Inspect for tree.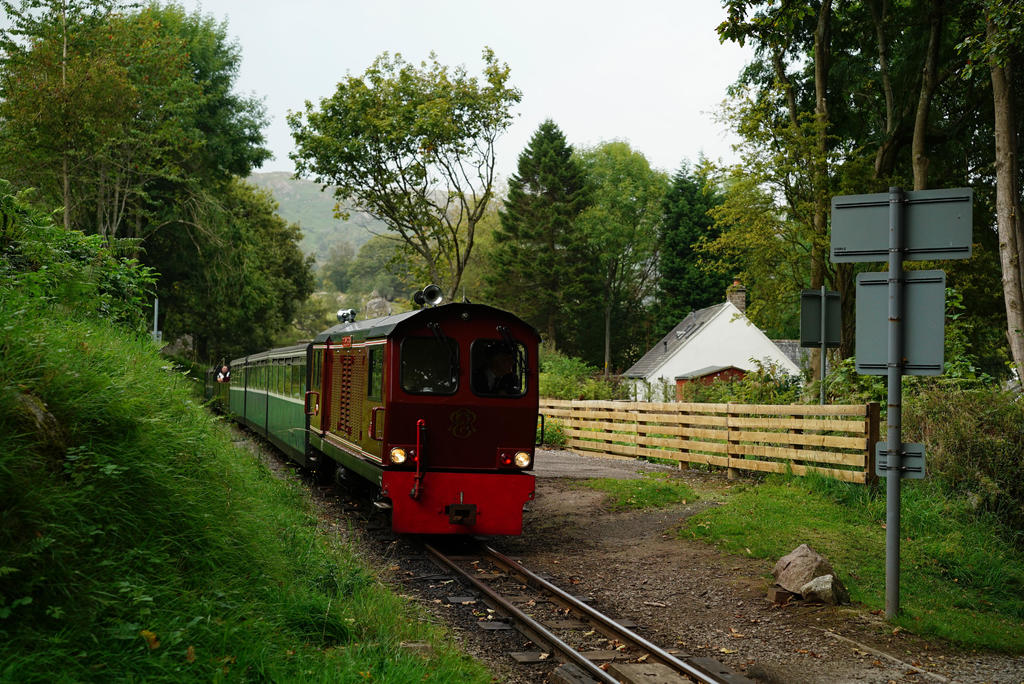
Inspection: BBox(0, 0, 282, 276).
